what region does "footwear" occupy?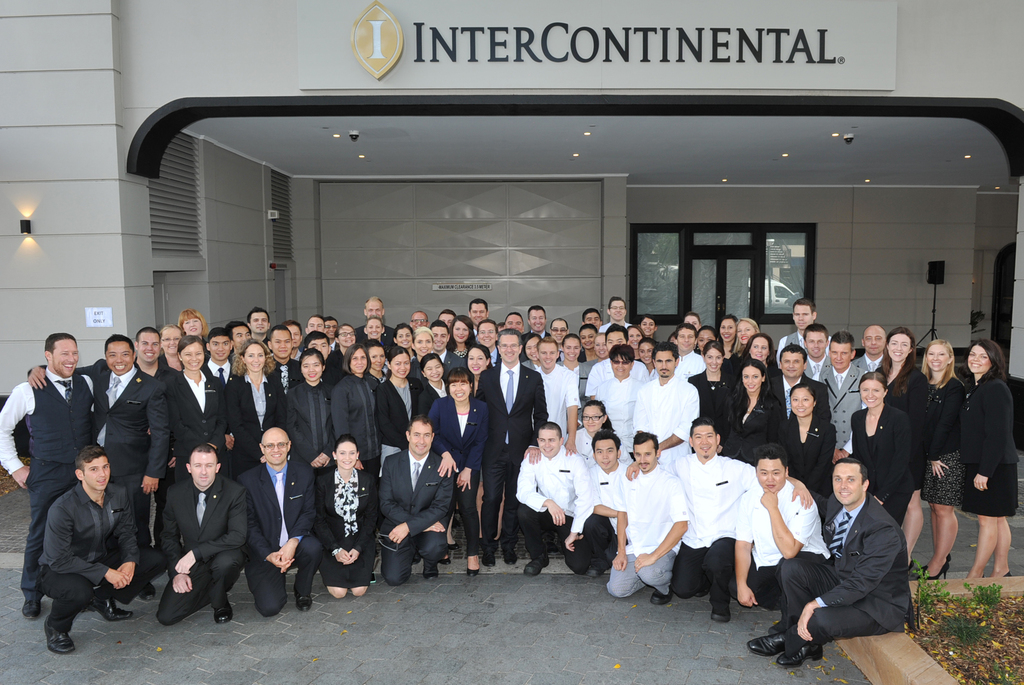
left=499, top=541, right=522, bottom=568.
